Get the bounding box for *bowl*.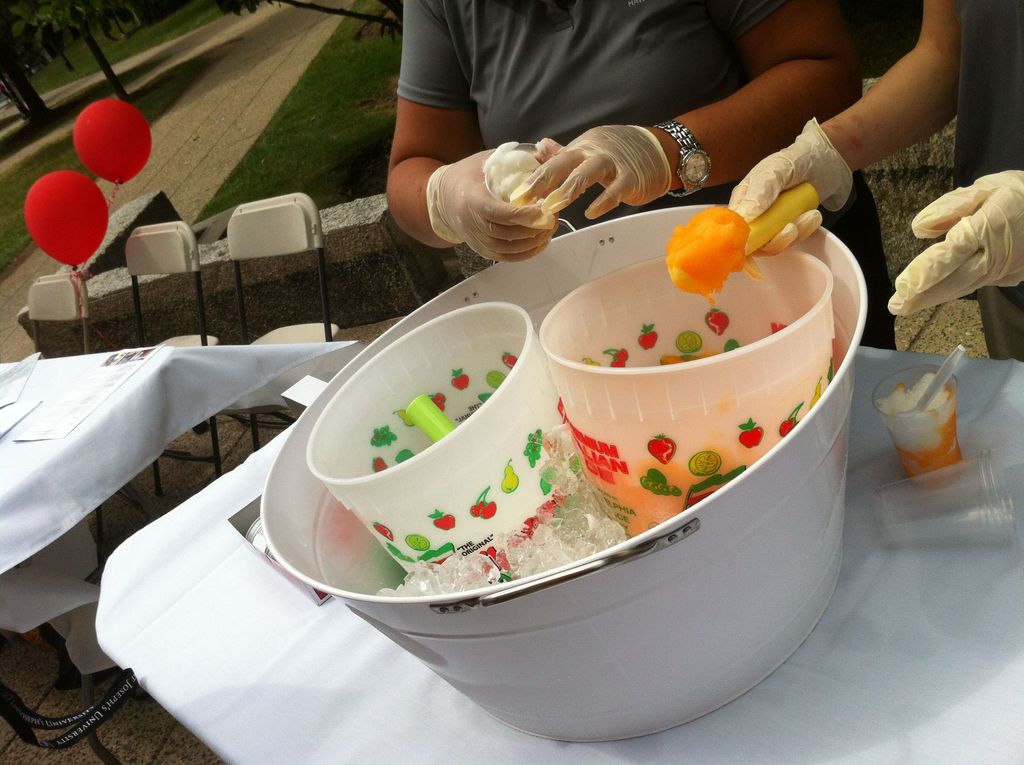
locate(531, 250, 875, 530).
